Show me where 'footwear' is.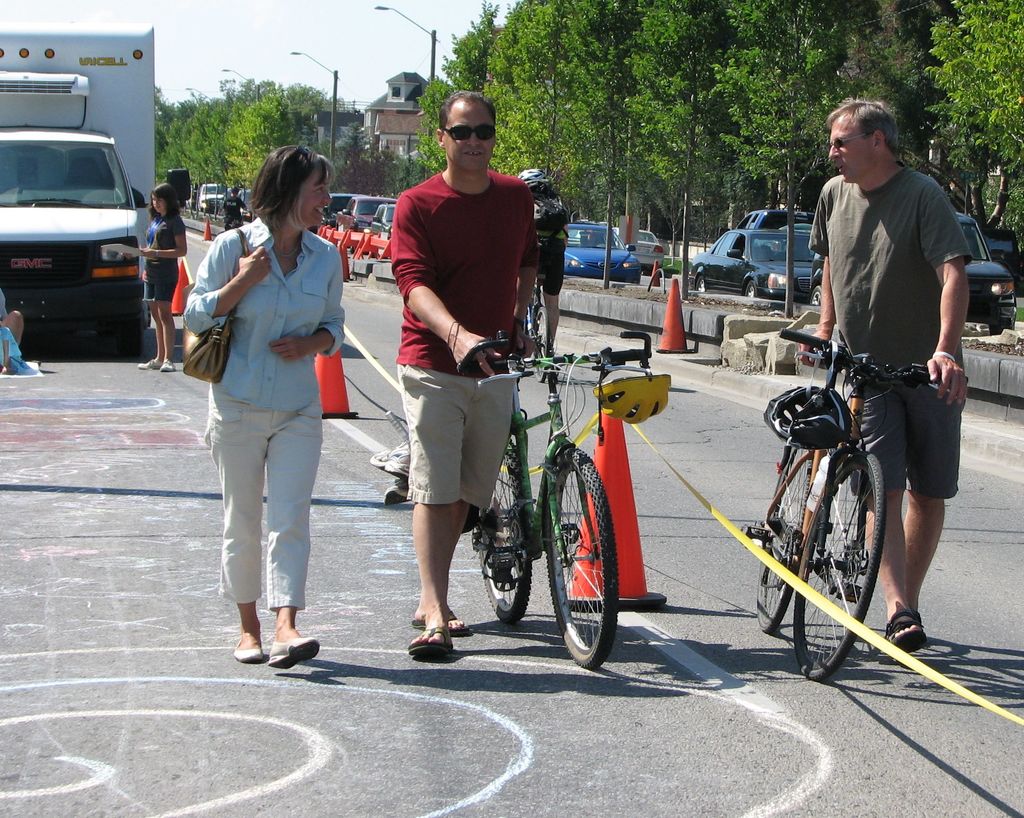
'footwear' is at {"x1": 410, "y1": 608, "x2": 469, "y2": 636}.
